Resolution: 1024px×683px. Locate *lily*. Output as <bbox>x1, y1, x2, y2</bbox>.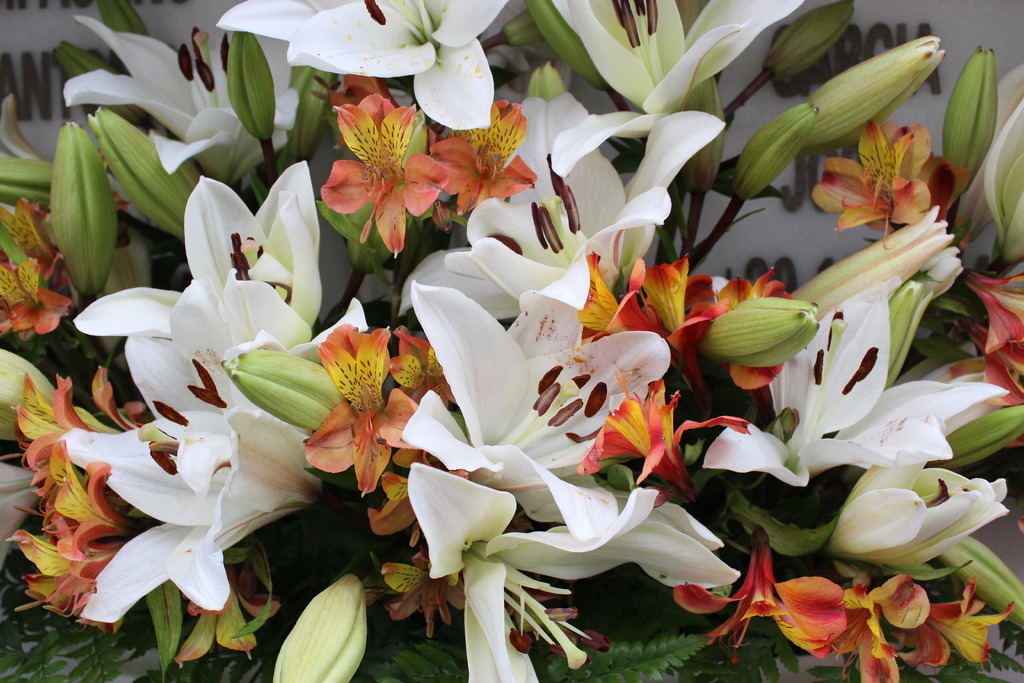
<bbox>288, 324, 422, 493</bbox>.
